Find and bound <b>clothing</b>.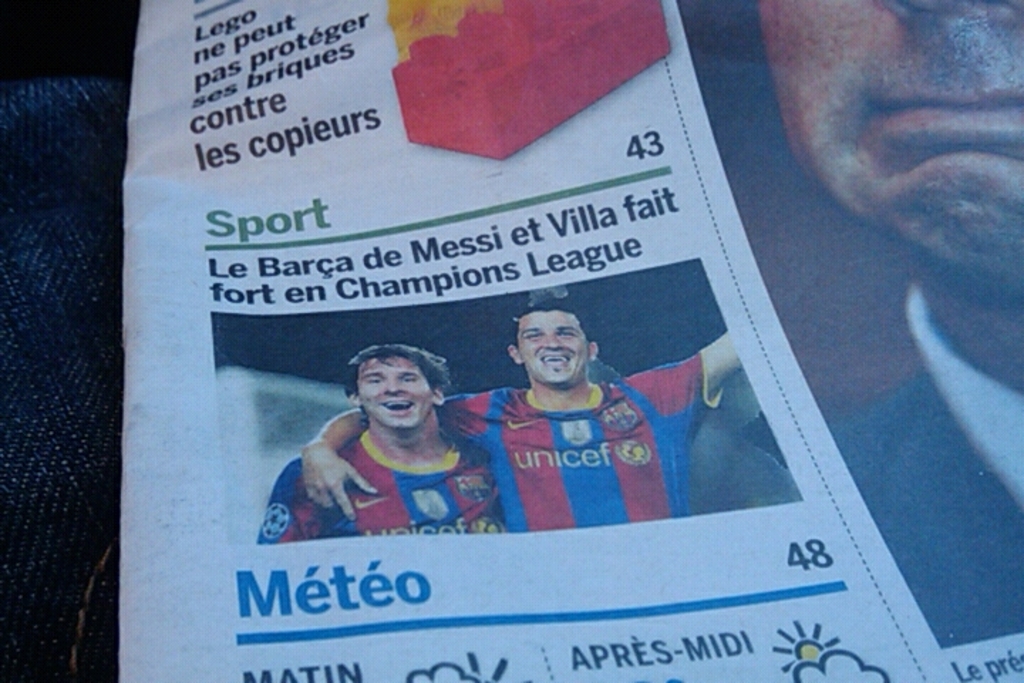
Bound: region(476, 350, 666, 528).
